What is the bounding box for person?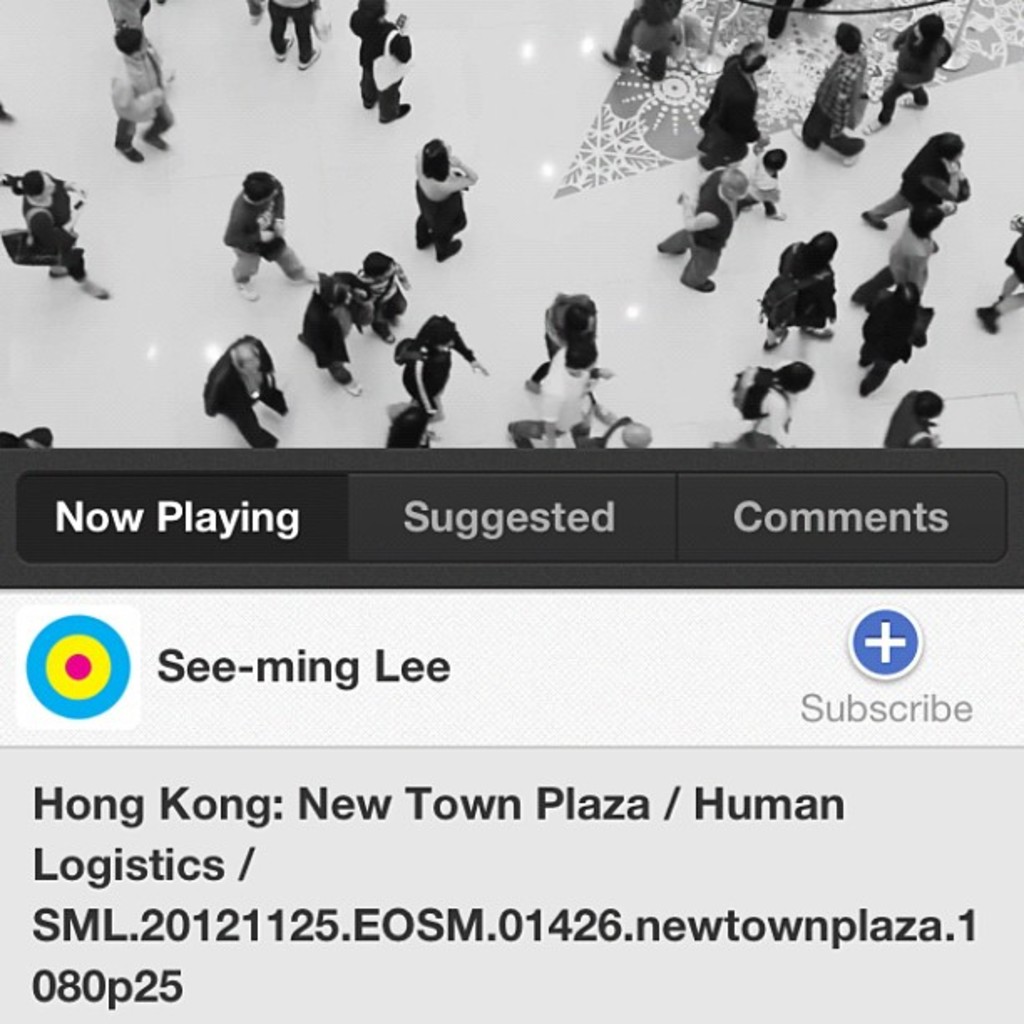
502 325 616 453.
